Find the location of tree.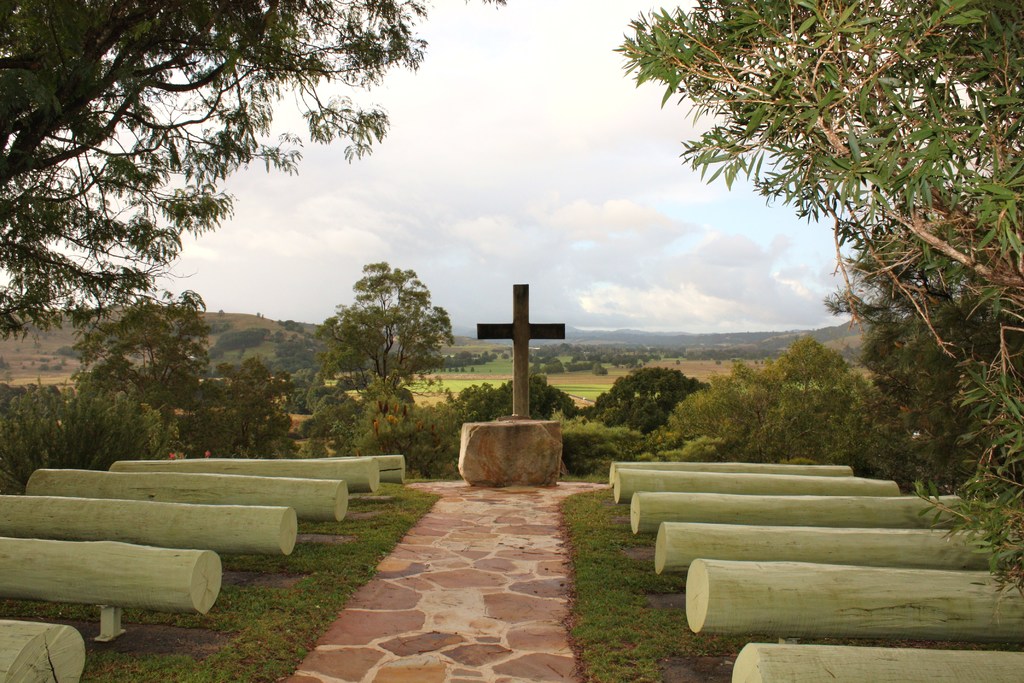
Location: bbox(730, 26, 1005, 522).
